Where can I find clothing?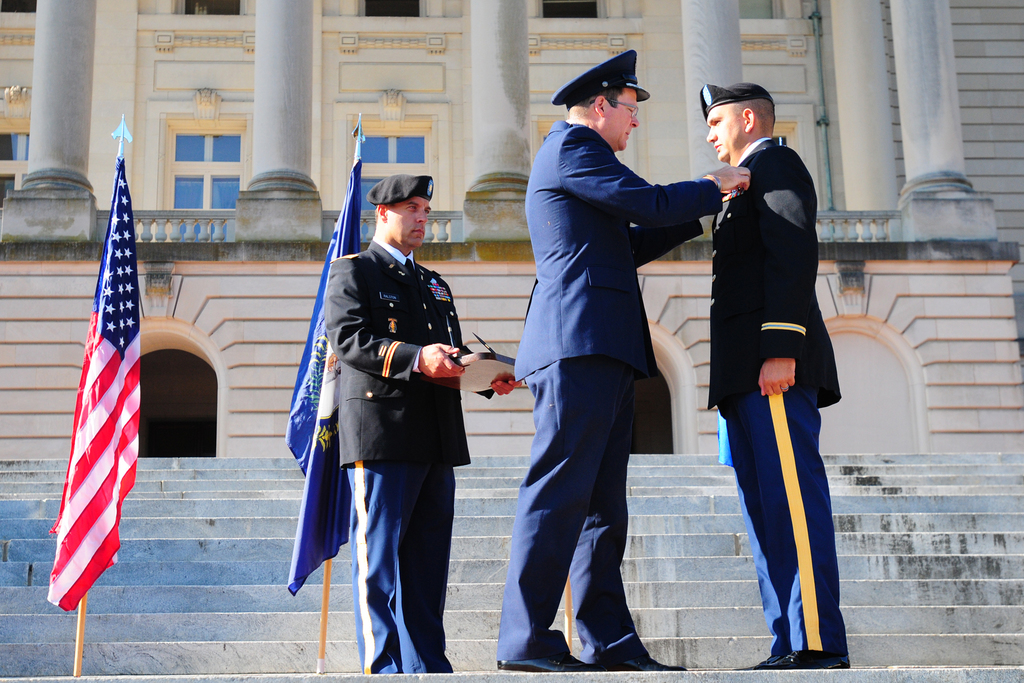
You can find it at x1=492, y1=117, x2=726, y2=671.
